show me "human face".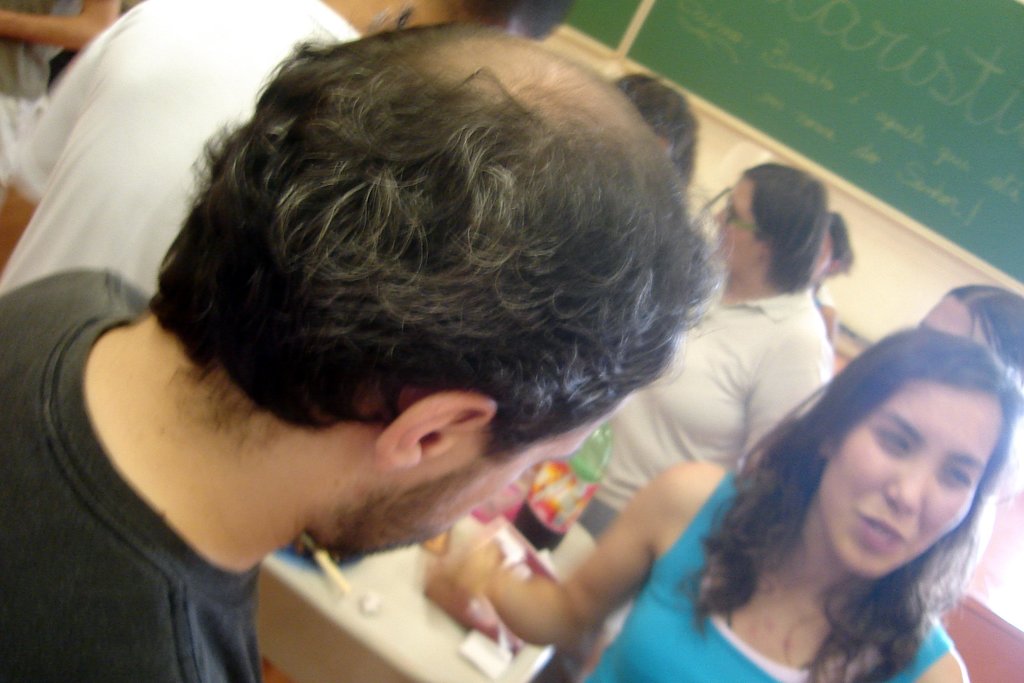
"human face" is here: [712, 173, 778, 279].
